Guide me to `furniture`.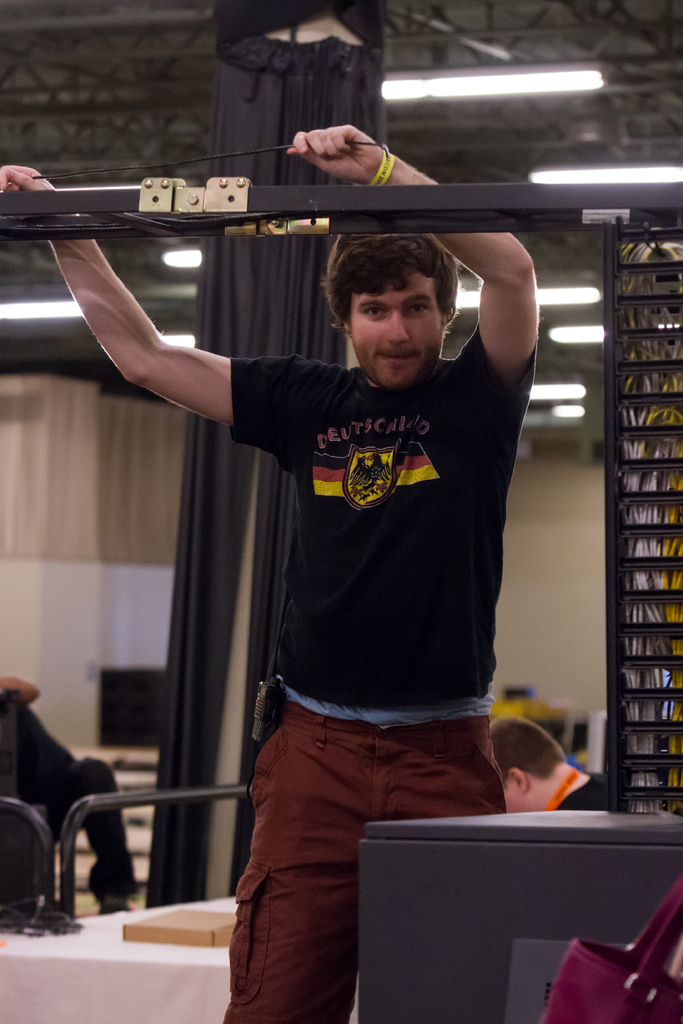
Guidance: bbox=(0, 884, 242, 1023).
